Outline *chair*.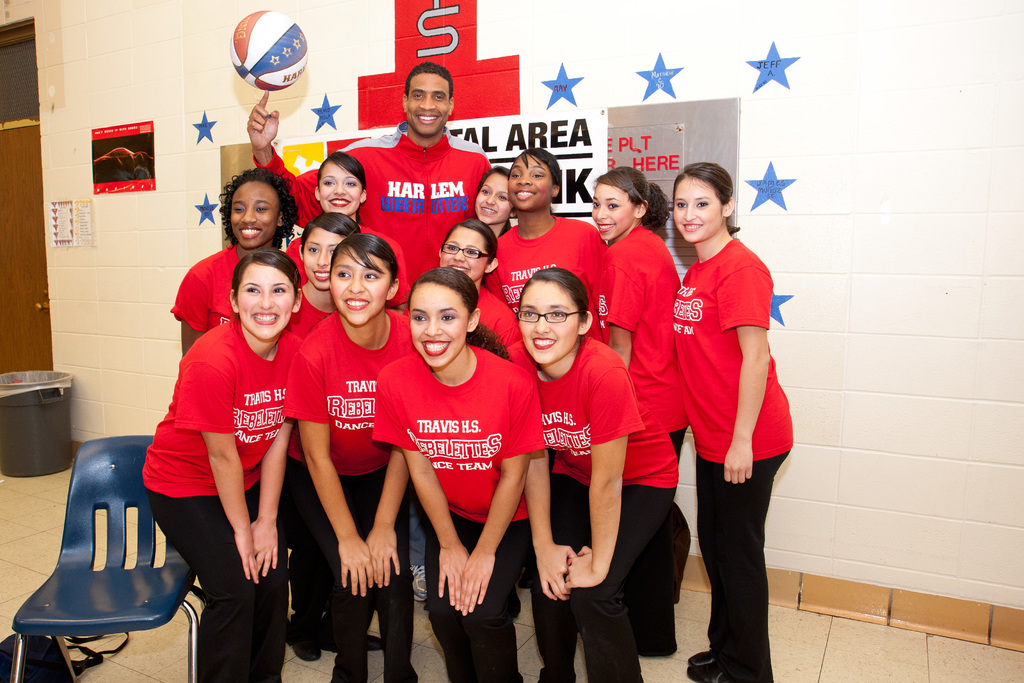
Outline: <box>9,448,216,682</box>.
